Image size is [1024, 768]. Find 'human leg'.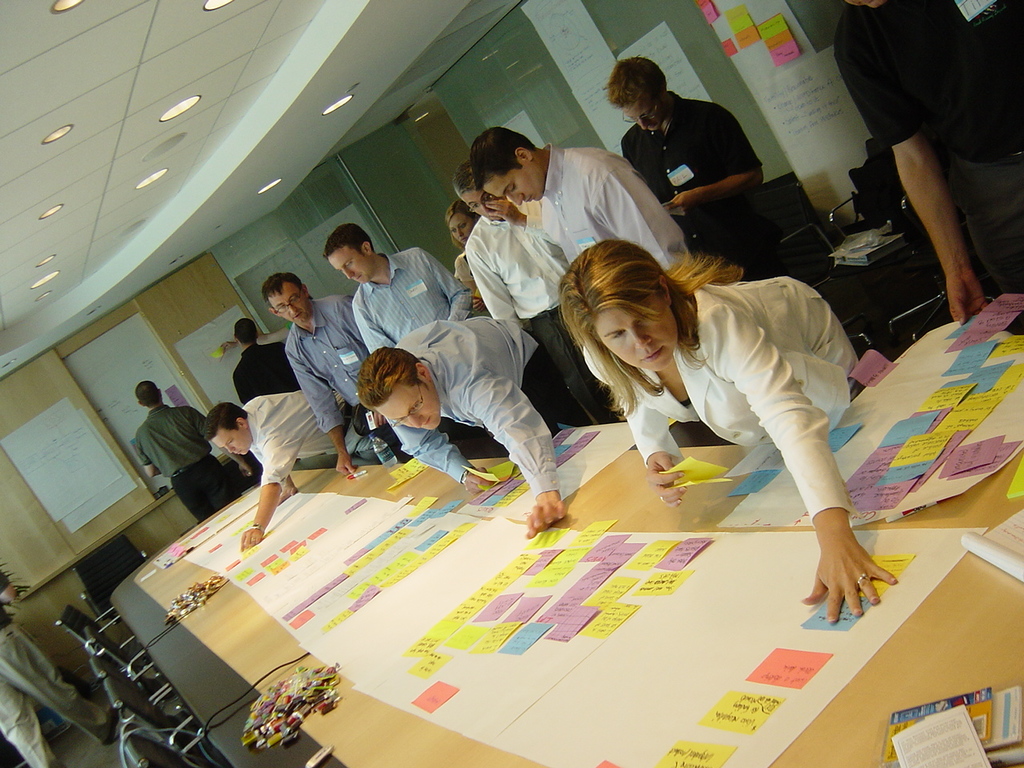
bbox(1, 679, 62, 767).
